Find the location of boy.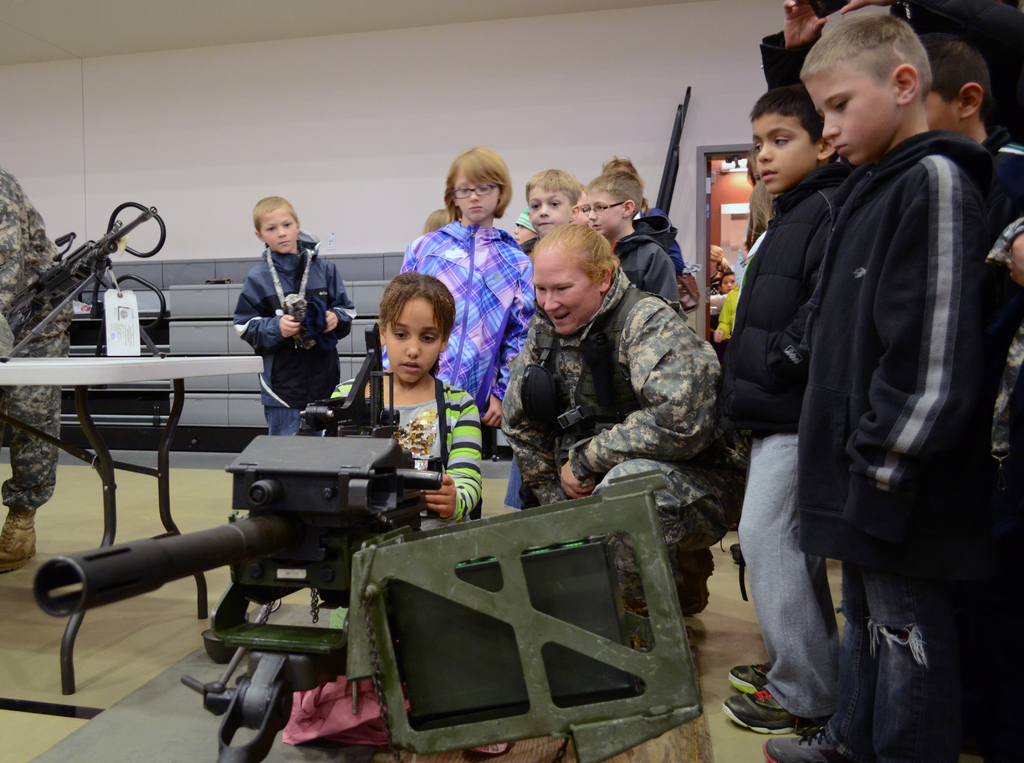
Location: pyautogui.locateOnScreen(231, 195, 364, 452).
